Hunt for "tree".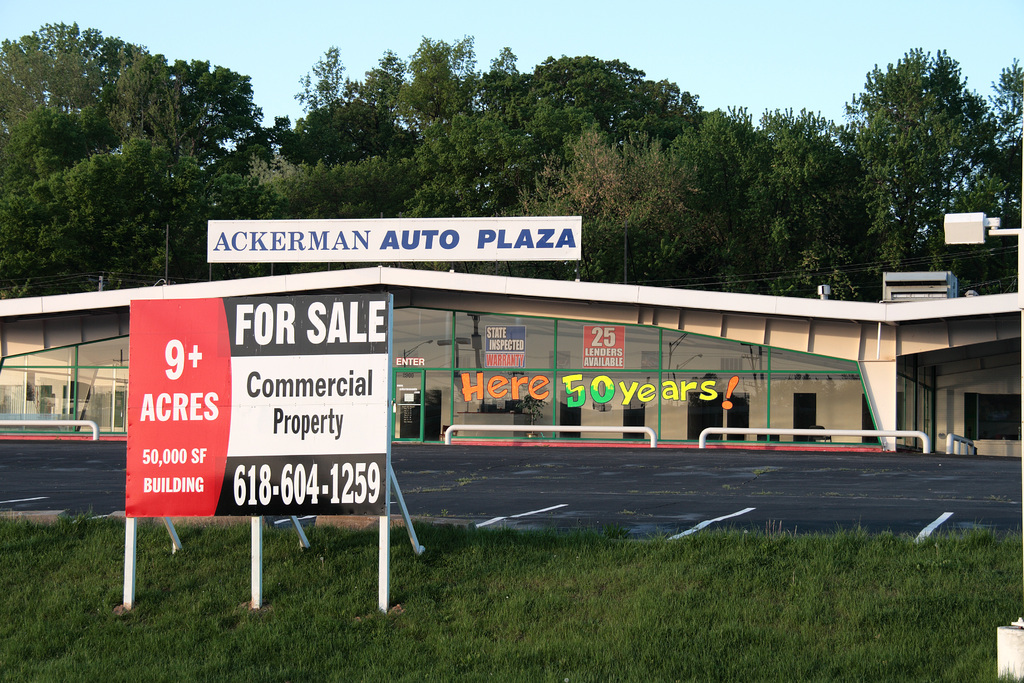
Hunted down at left=832, top=37, right=997, bottom=277.
